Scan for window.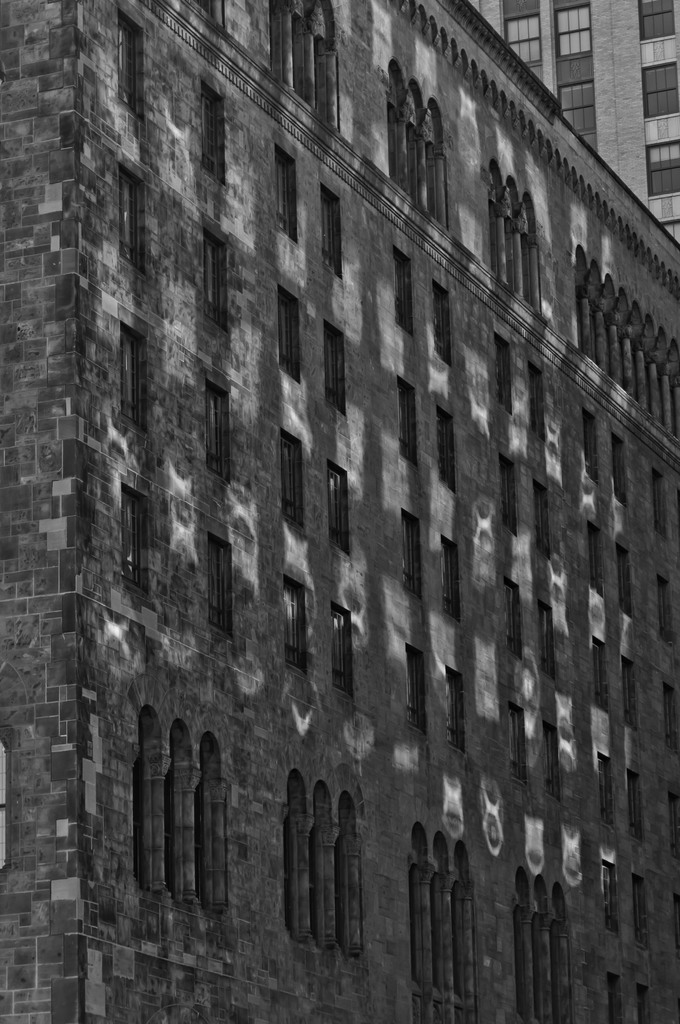
Scan result: bbox=(277, 145, 298, 246).
